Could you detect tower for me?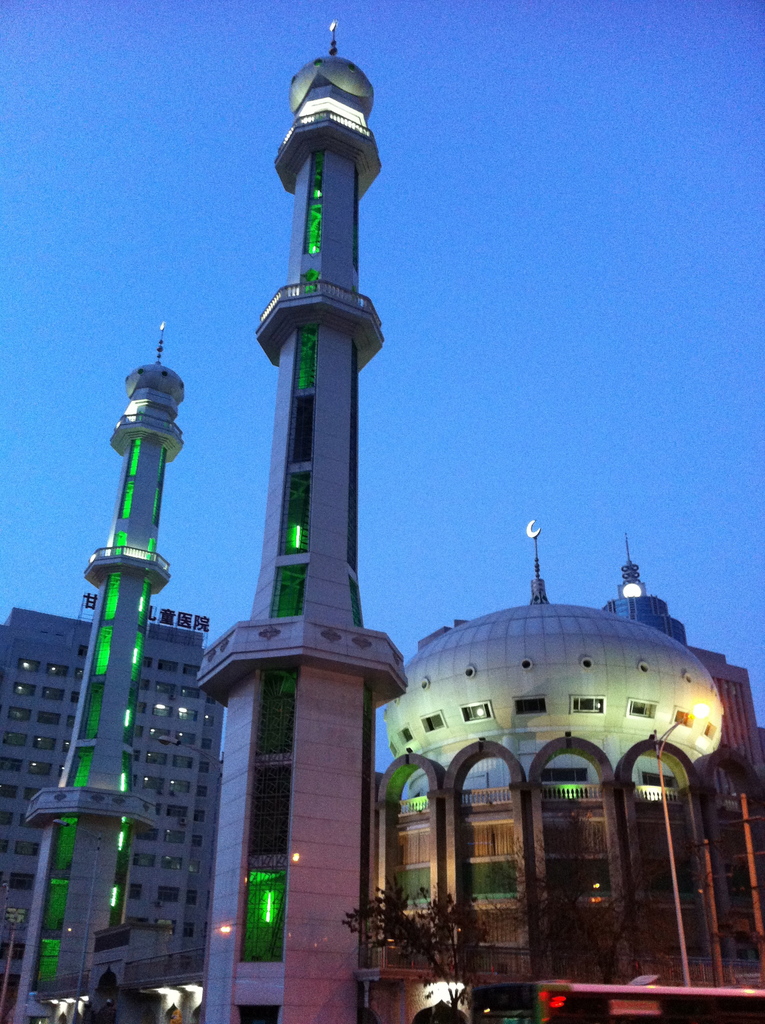
Detection result: detection(0, 598, 223, 1023).
